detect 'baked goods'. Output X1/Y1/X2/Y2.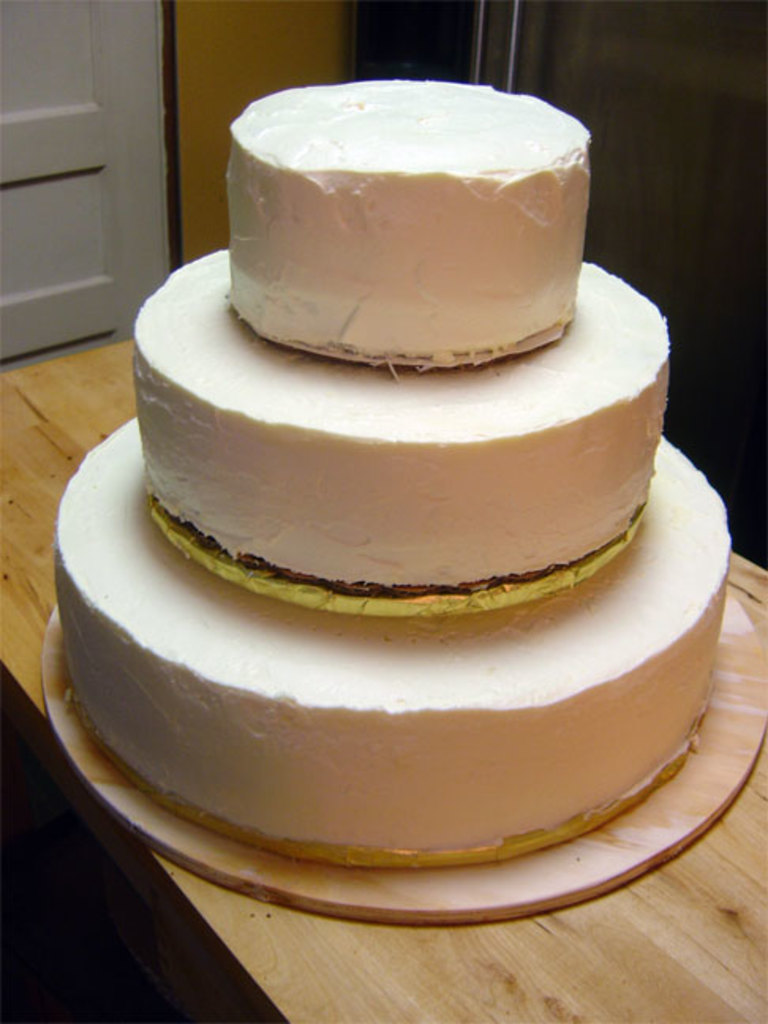
63/145/736/833.
